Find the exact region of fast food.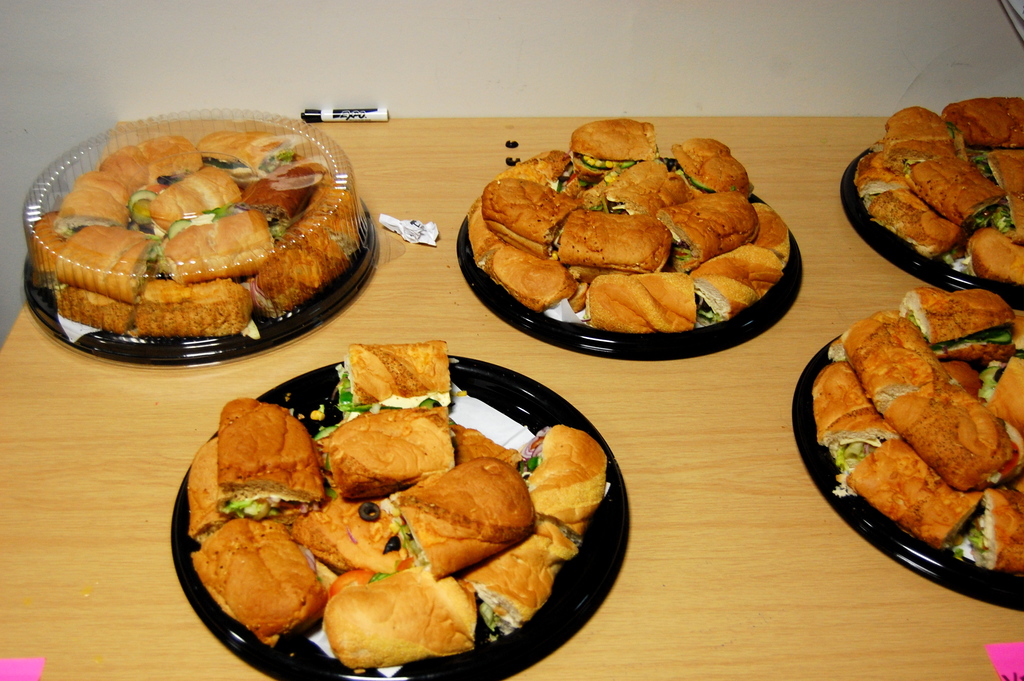
Exact region: rect(884, 108, 978, 145).
